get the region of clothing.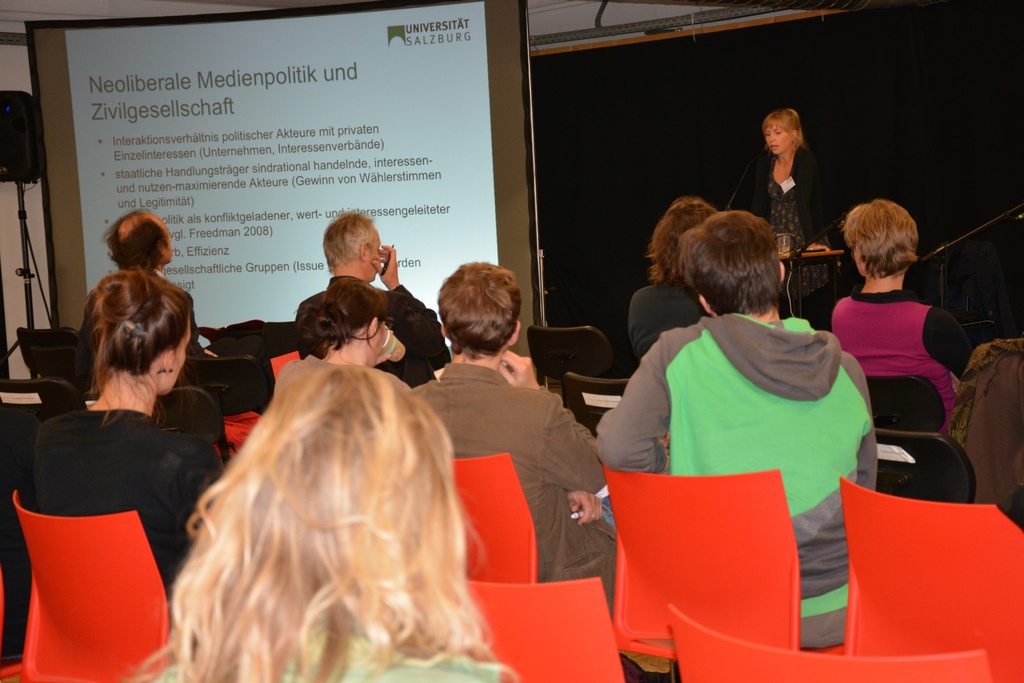
[416,352,621,621].
